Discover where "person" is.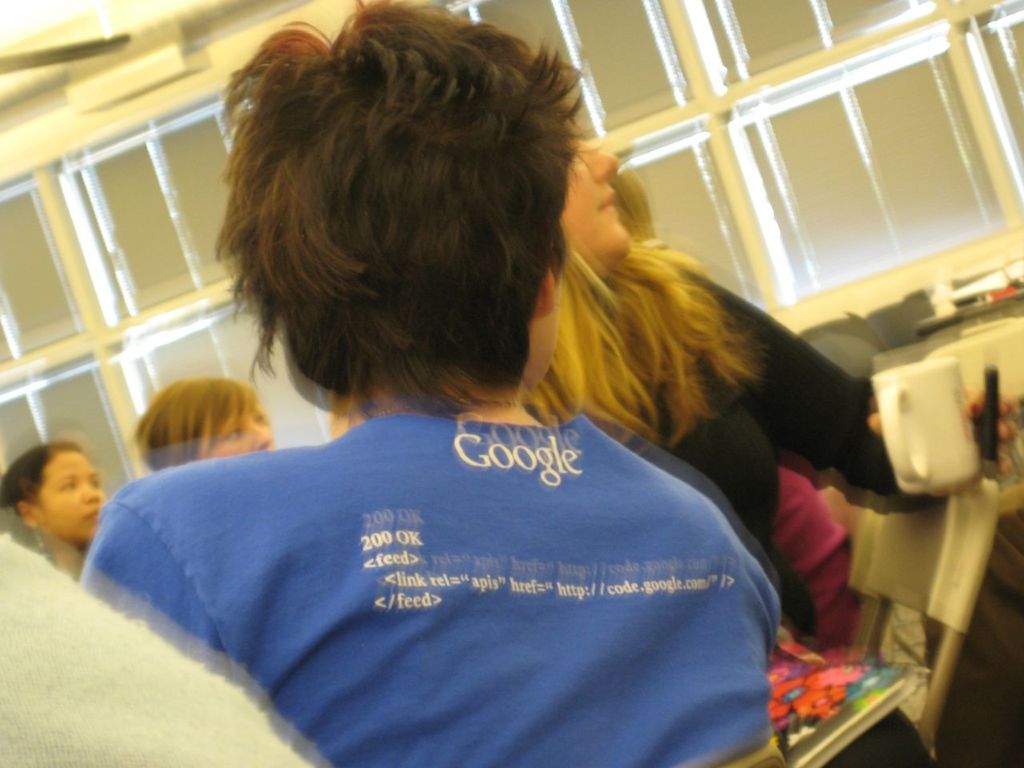
Discovered at detection(130, 376, 274, 472).
